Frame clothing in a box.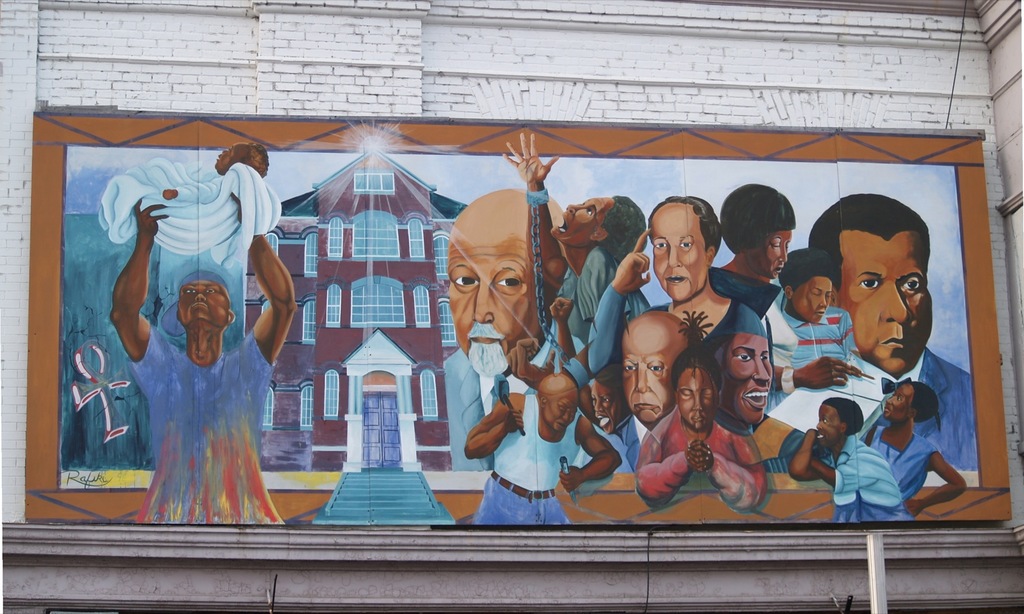
(818,439,911,519).
